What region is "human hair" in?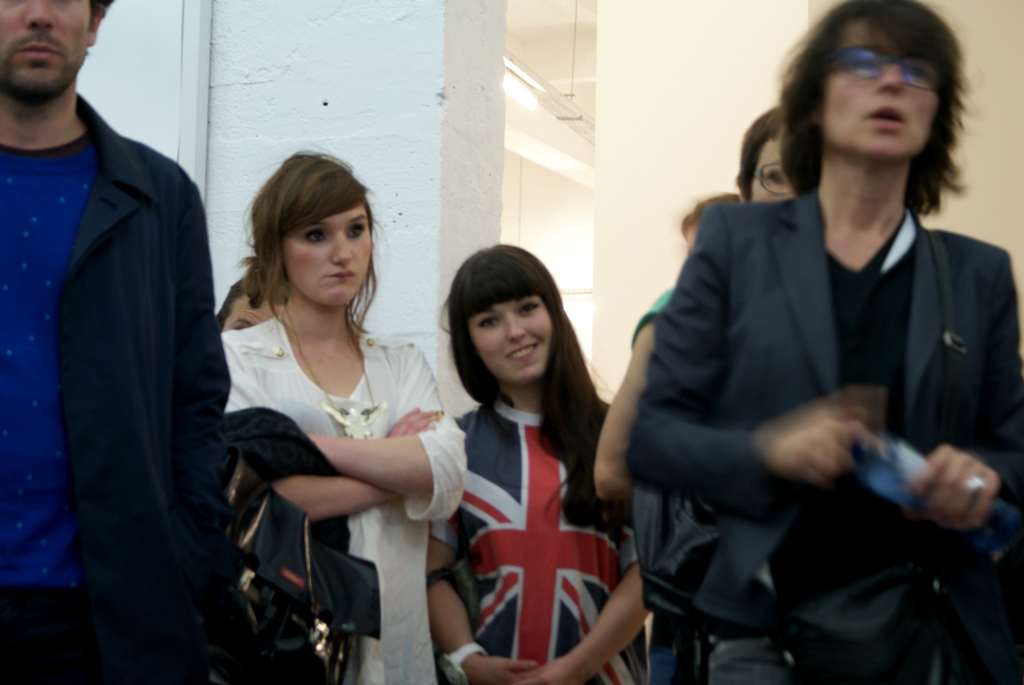
bbox(218, 274, 247, 335).
